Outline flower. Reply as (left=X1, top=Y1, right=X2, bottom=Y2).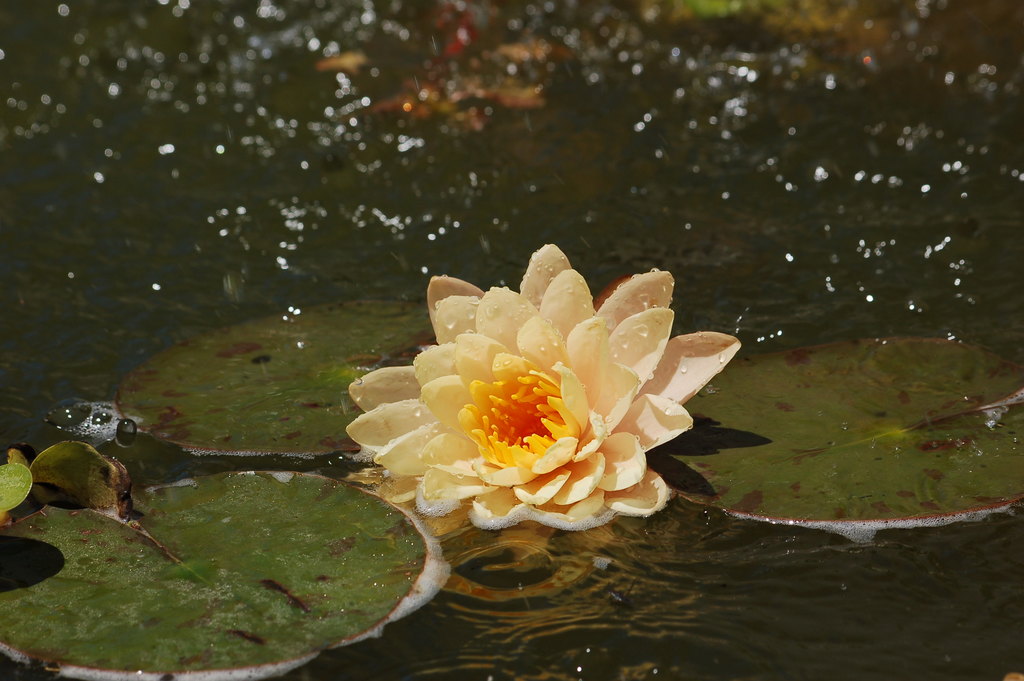
(left=337, top=238, right=739, bottom=543).
